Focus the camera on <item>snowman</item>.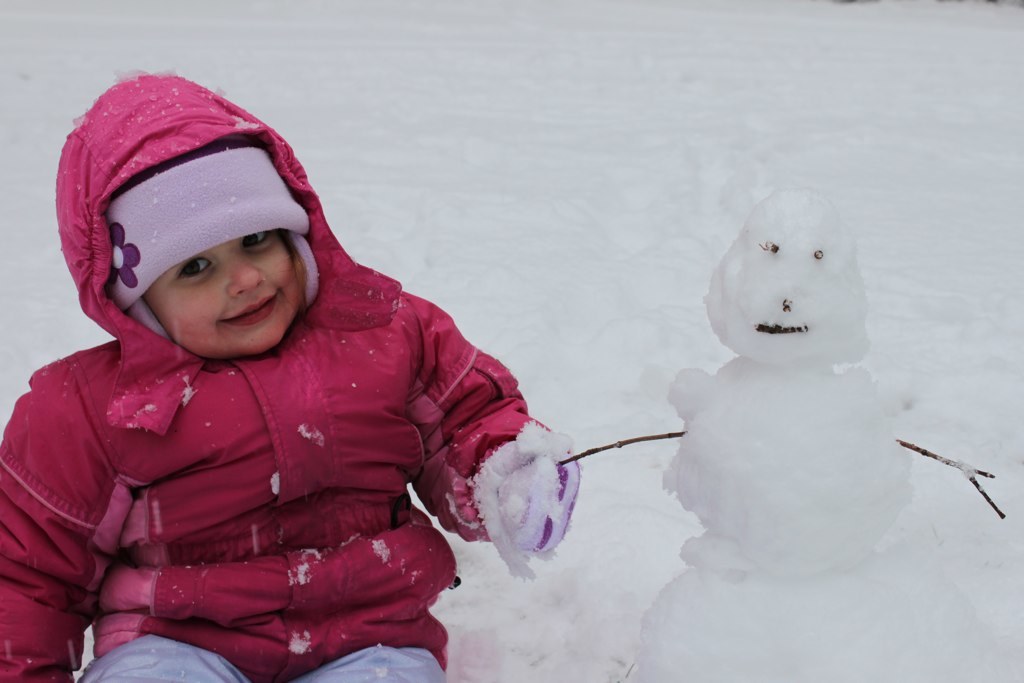
Focus region: {"left": 659, "top": 178, "right": 918, "bottom": 589}.
